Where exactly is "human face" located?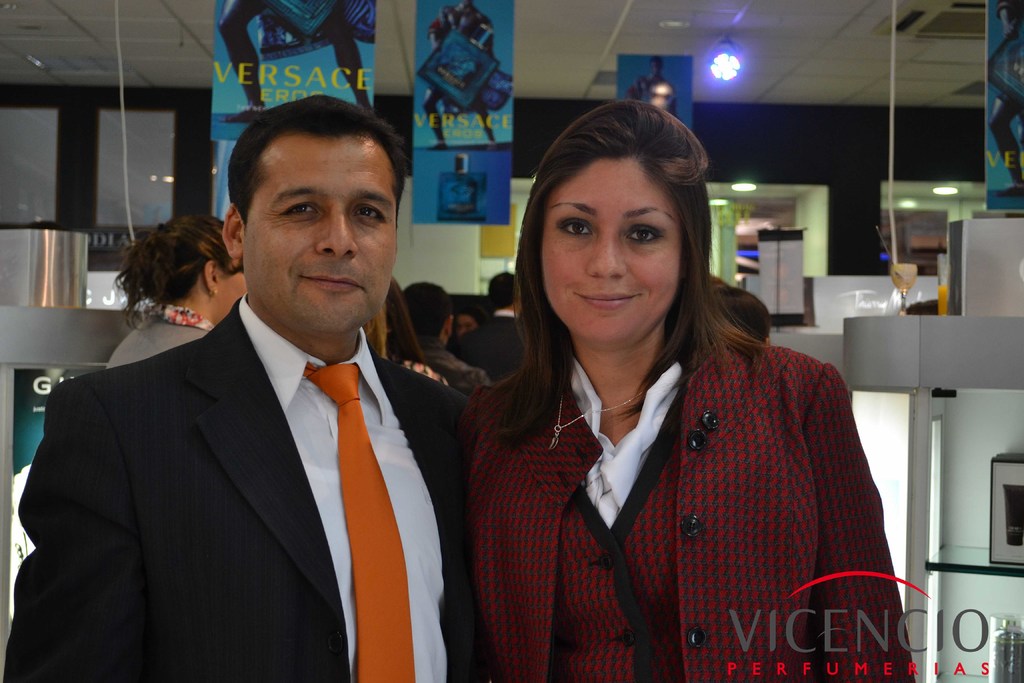
Its bounding box is [left=244, top=138, right=396, bottom=336].
